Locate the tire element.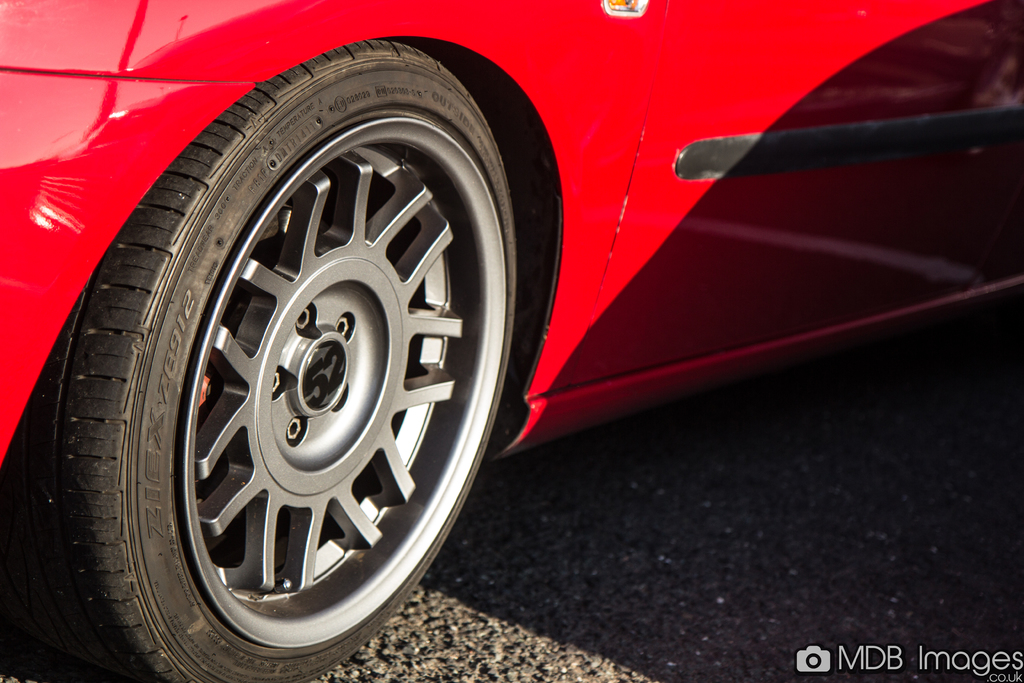
Element bbox: BBox(22, 39, 518, 682).
